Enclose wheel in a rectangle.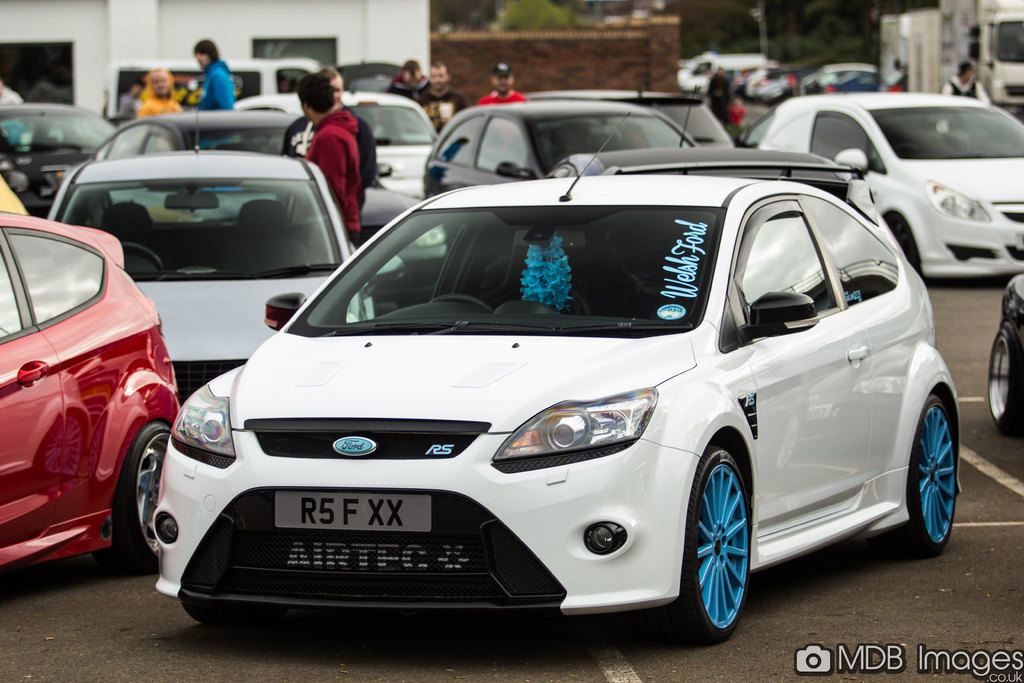
region(984, 321, 1023, 431).
